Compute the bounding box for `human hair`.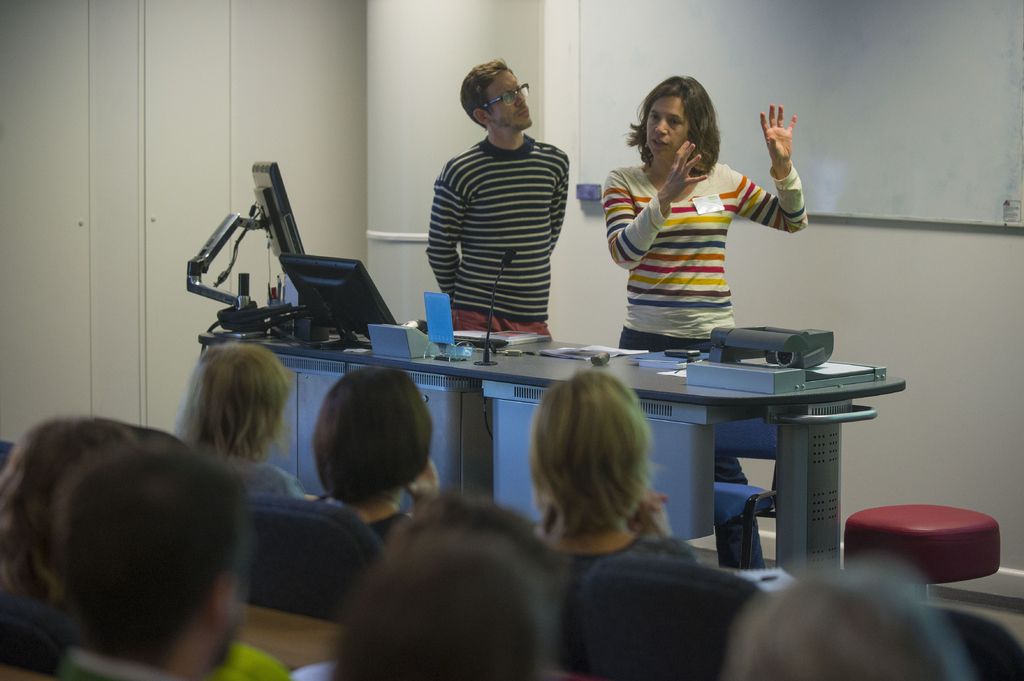
x1=315 y1=364 x2=433 y2=504.
